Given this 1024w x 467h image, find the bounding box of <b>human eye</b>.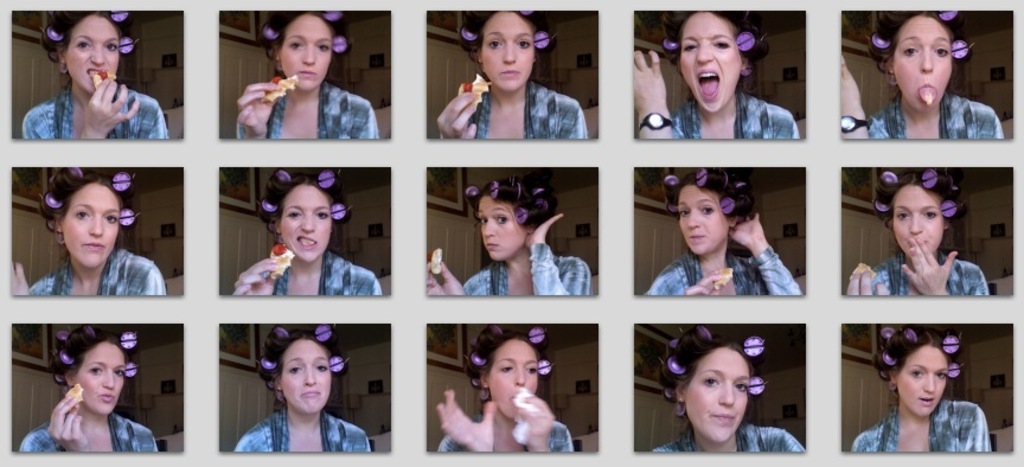
bbox(908, 366, 924, 379).
